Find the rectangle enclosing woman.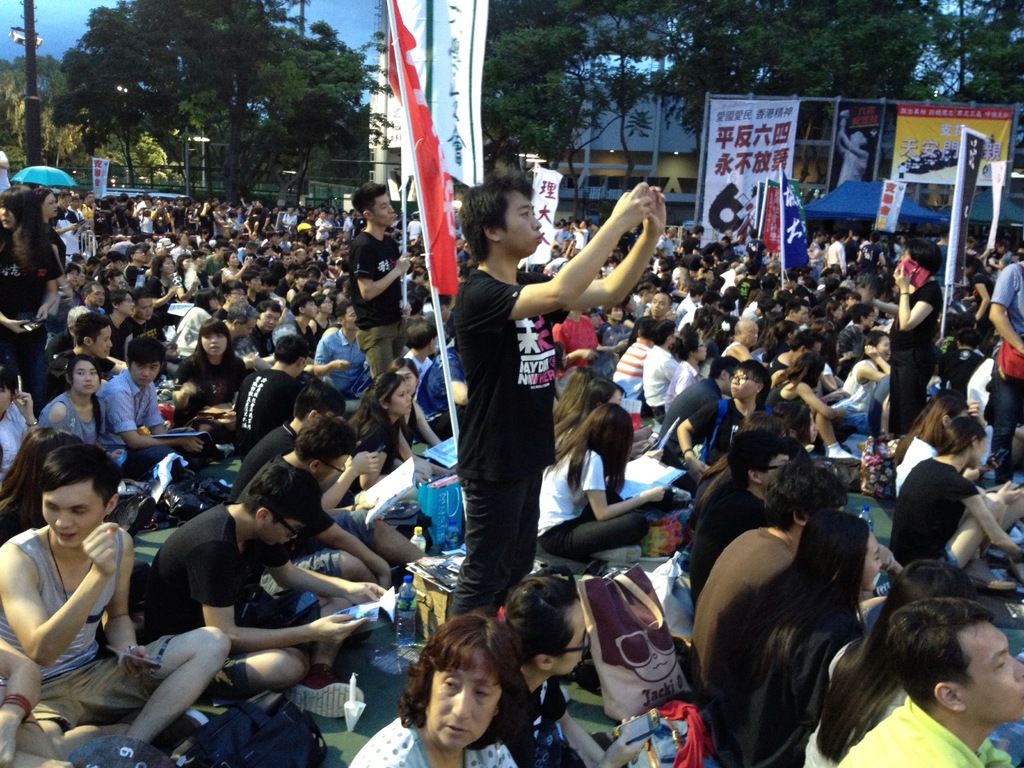
881, 241, 938, 439.
